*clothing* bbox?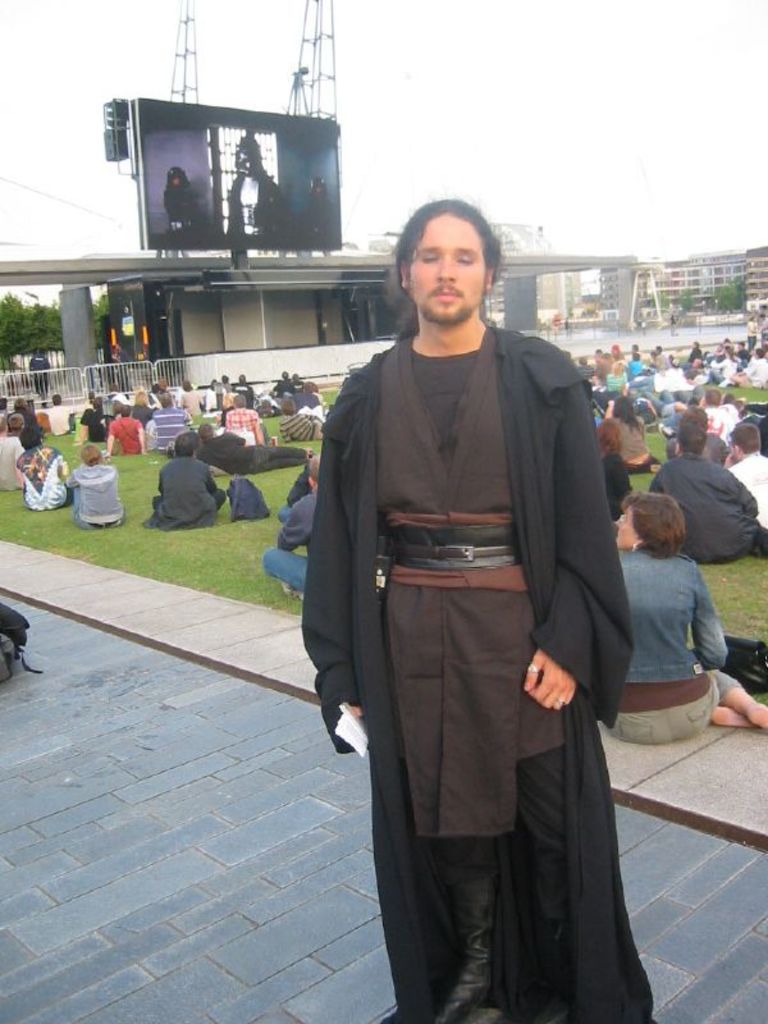
<box>81,413,106,452</box>
